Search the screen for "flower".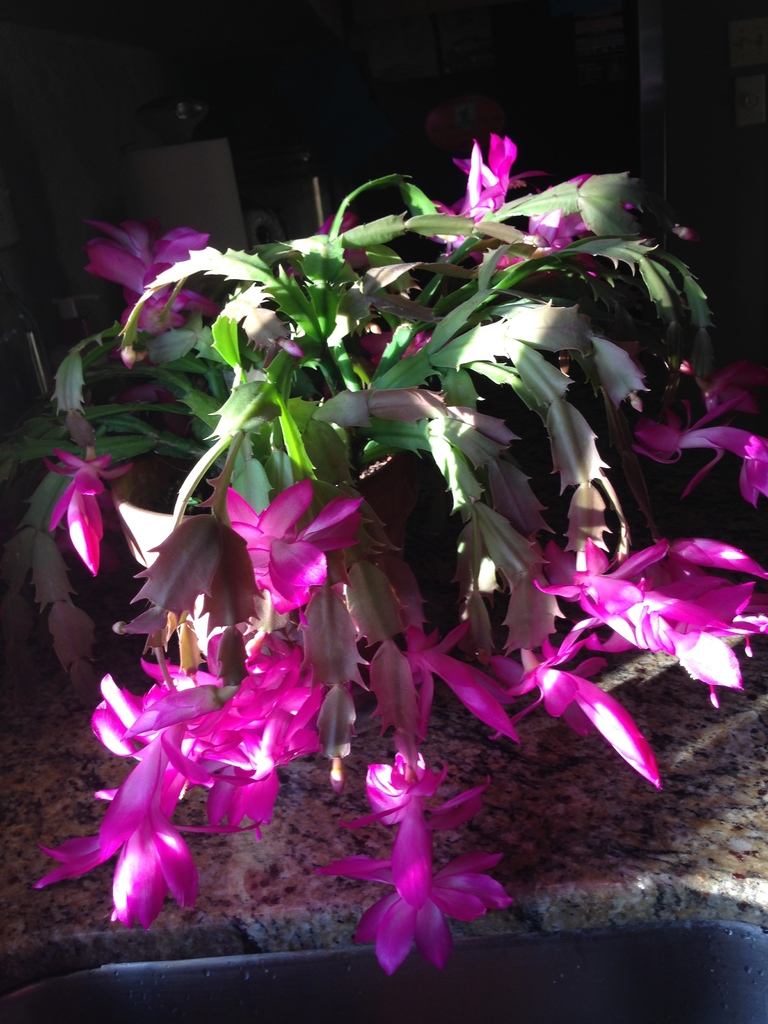
Found at crop(40, 443, 128, 571).
